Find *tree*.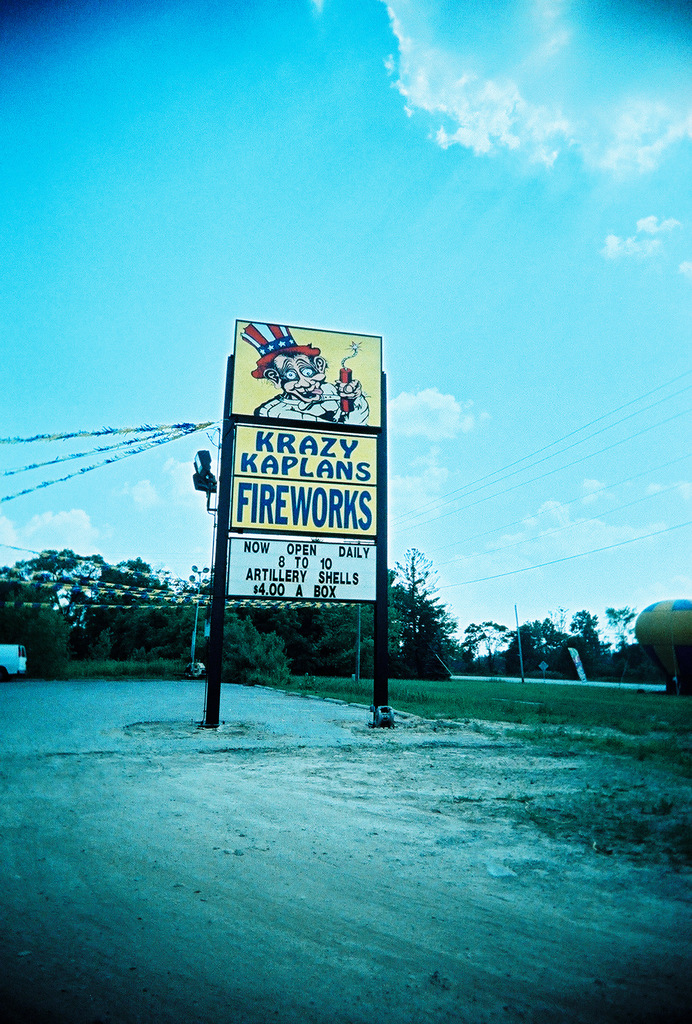
bbox=(110, 557, 212, 671).
